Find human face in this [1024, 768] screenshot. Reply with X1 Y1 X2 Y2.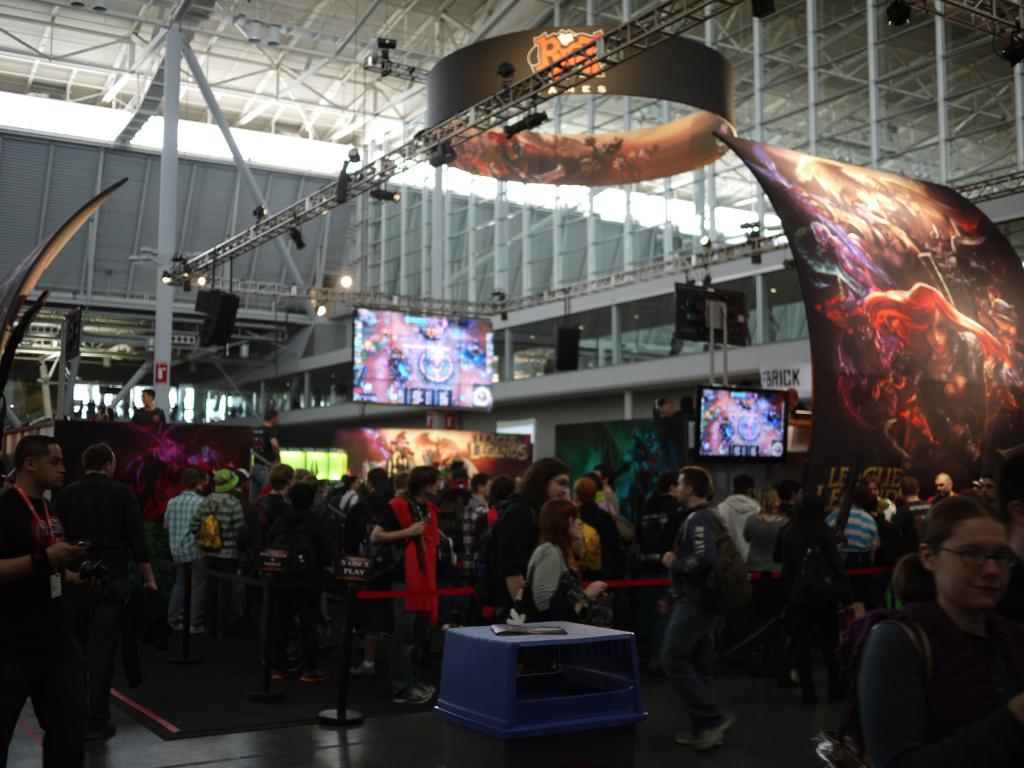
549 467 572 497.
